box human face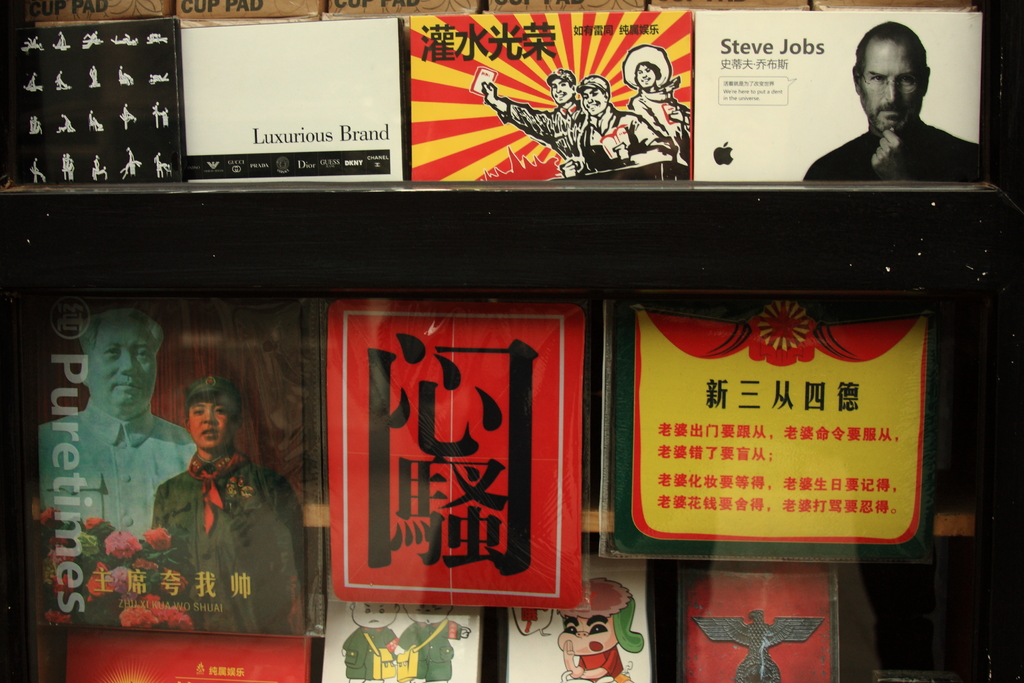
select_region(404, 604, 449, 625)
